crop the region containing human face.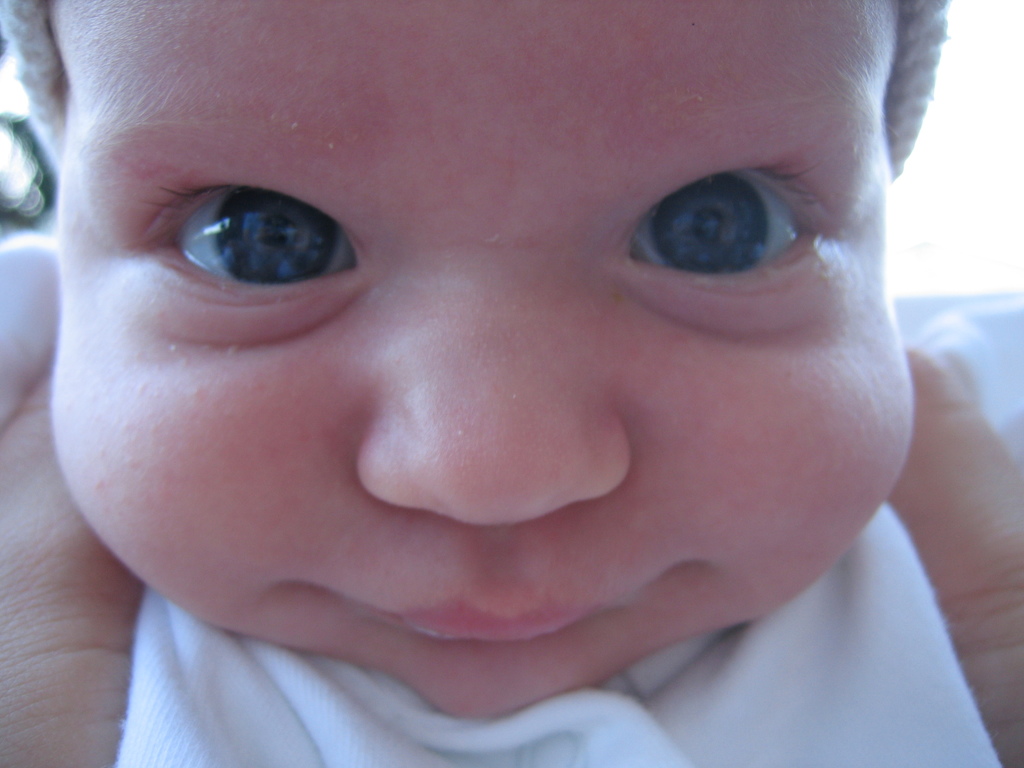
Crop region: left=50, top=3, right=912, bottom=717.
